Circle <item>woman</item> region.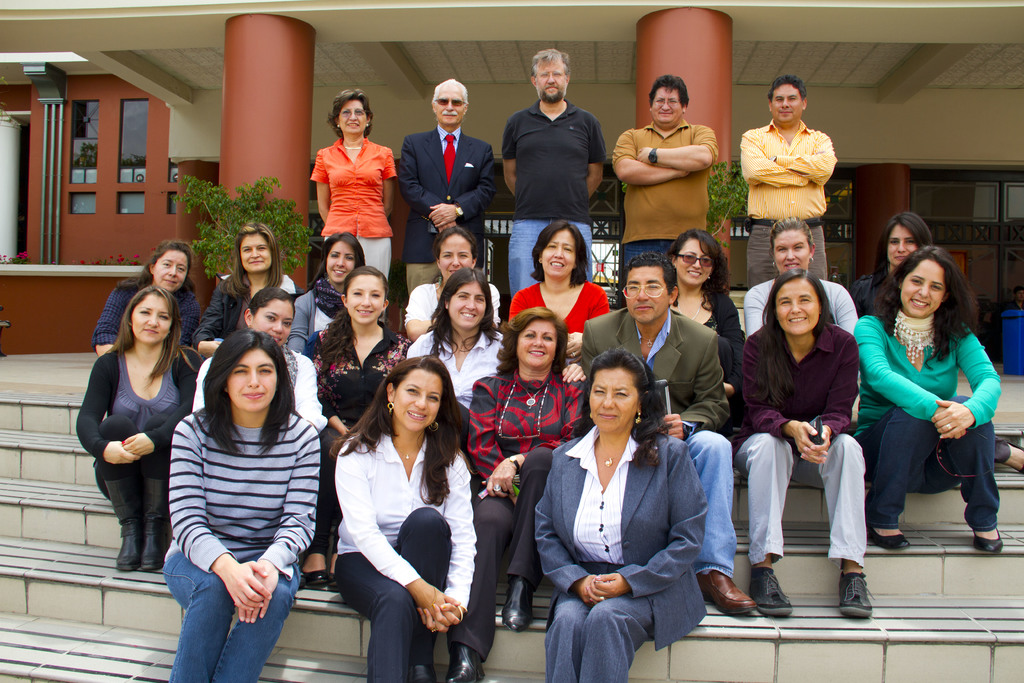
Region: l=74, t=286, r=193, b=580.
